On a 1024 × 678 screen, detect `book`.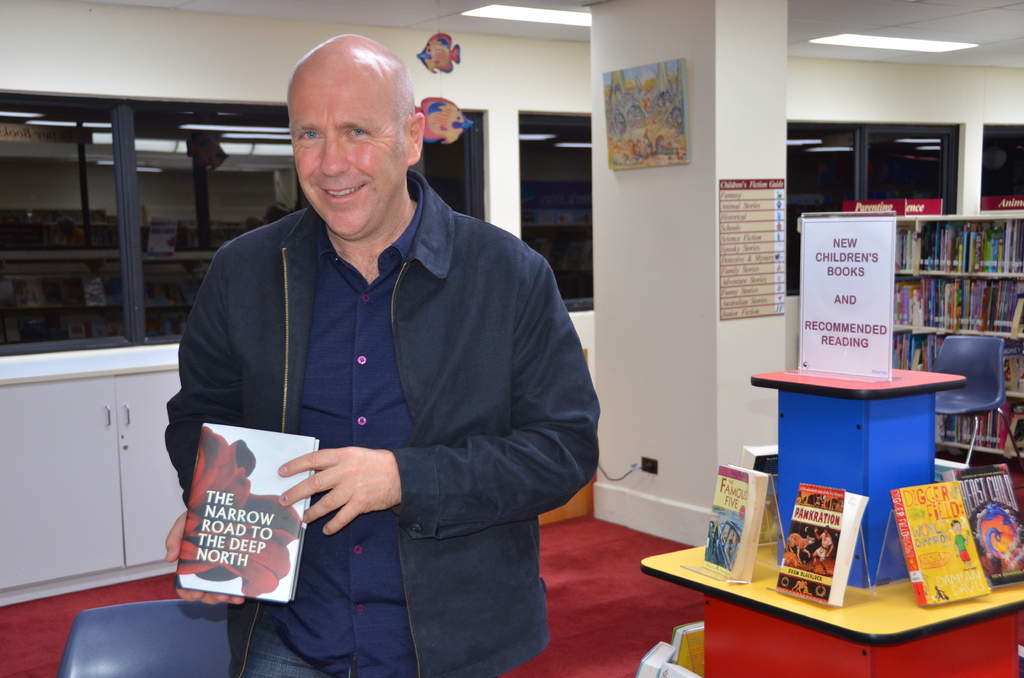
(x1=785, y1=491, x2=876, y2=592).
